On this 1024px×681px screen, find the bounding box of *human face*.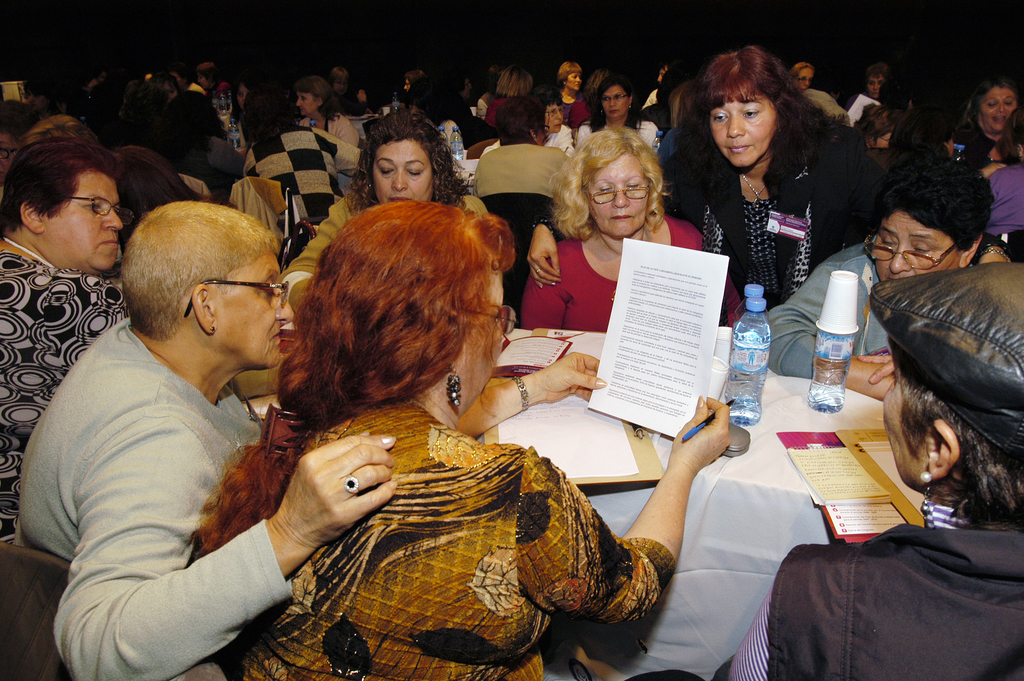
Bounding box: pyautogui.locateOnScreen(0, 131, 14, 180).
